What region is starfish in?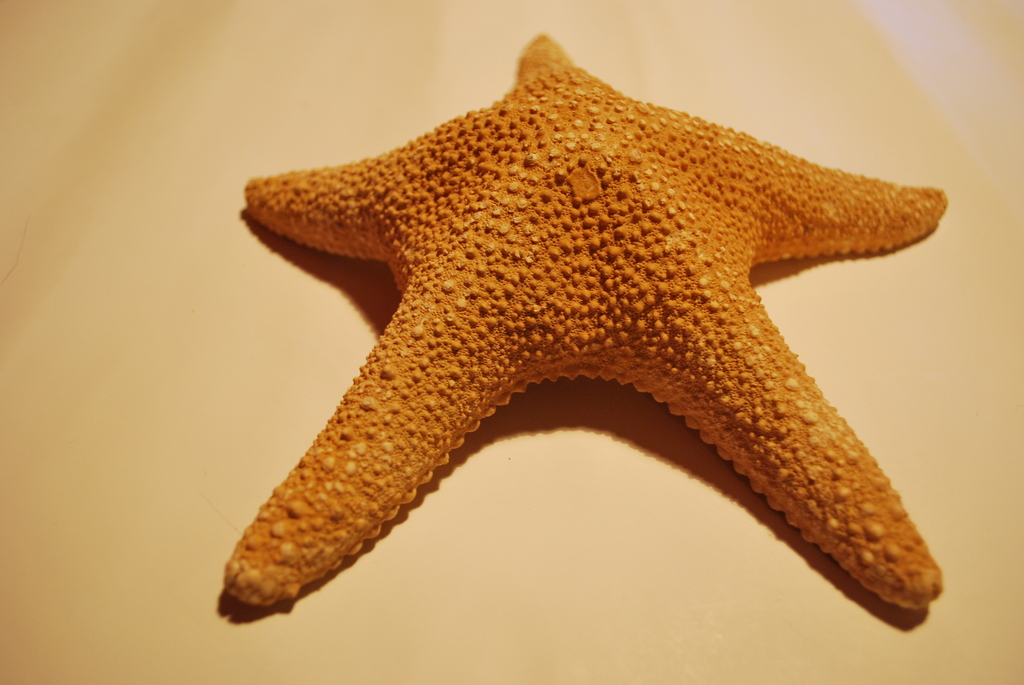
rect(221, 30, 944, 607).
